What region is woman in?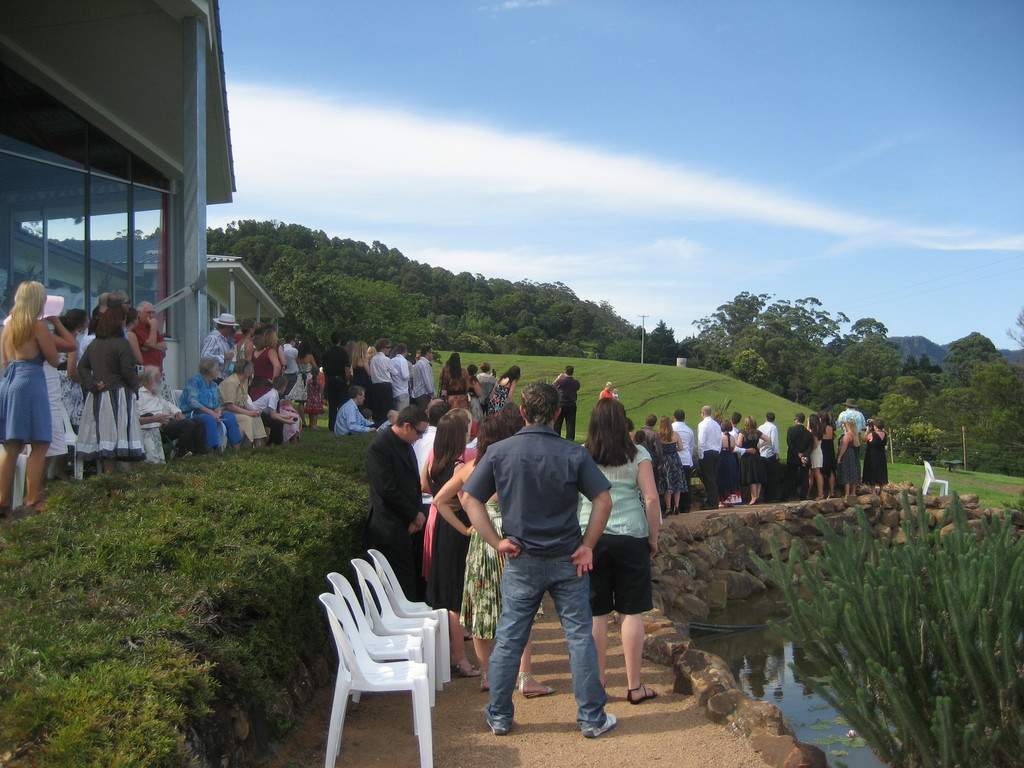
bbox=(248, 319, 285, 411).
